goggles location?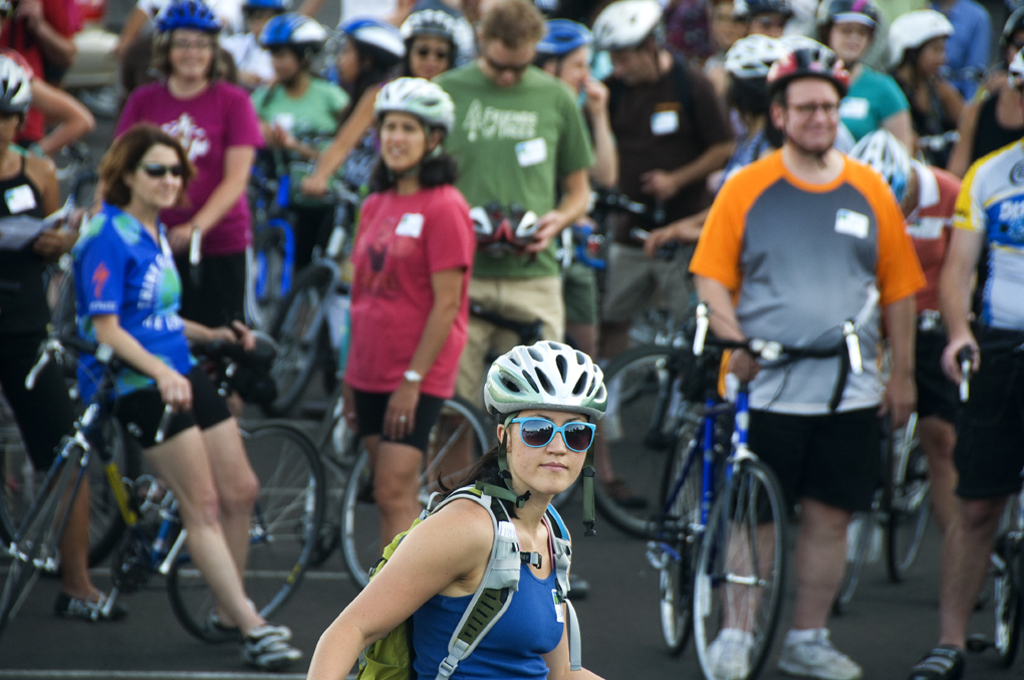
box=[486, 46, 531, 75]
